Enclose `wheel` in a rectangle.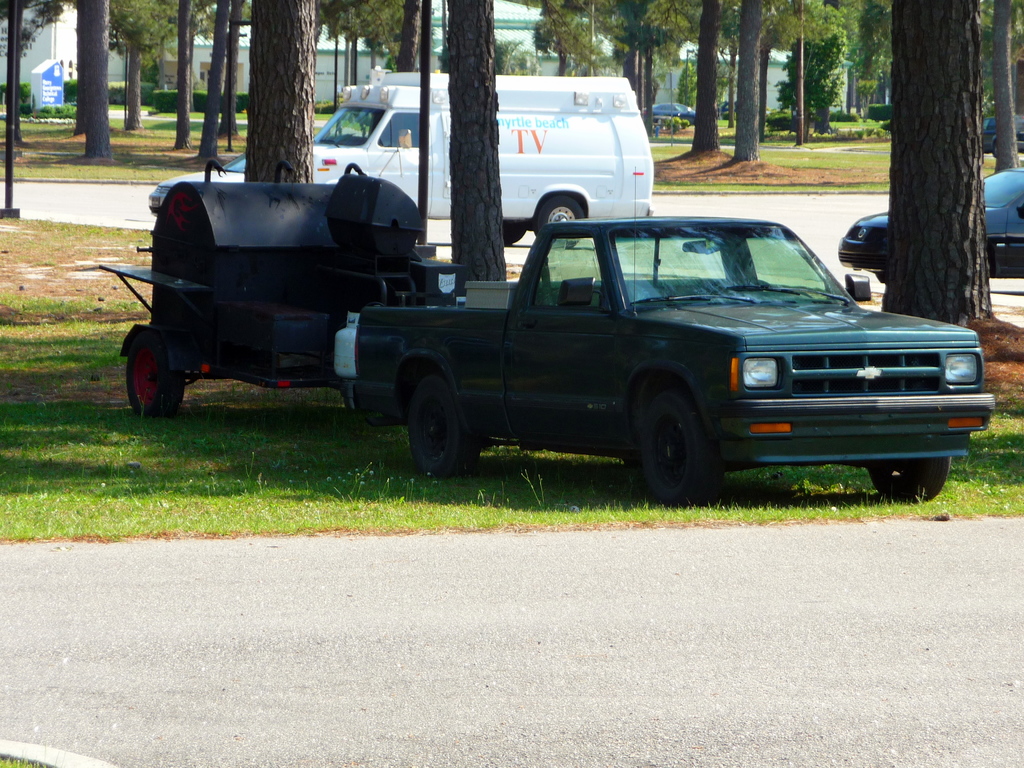
125, 338, 186, 412.
